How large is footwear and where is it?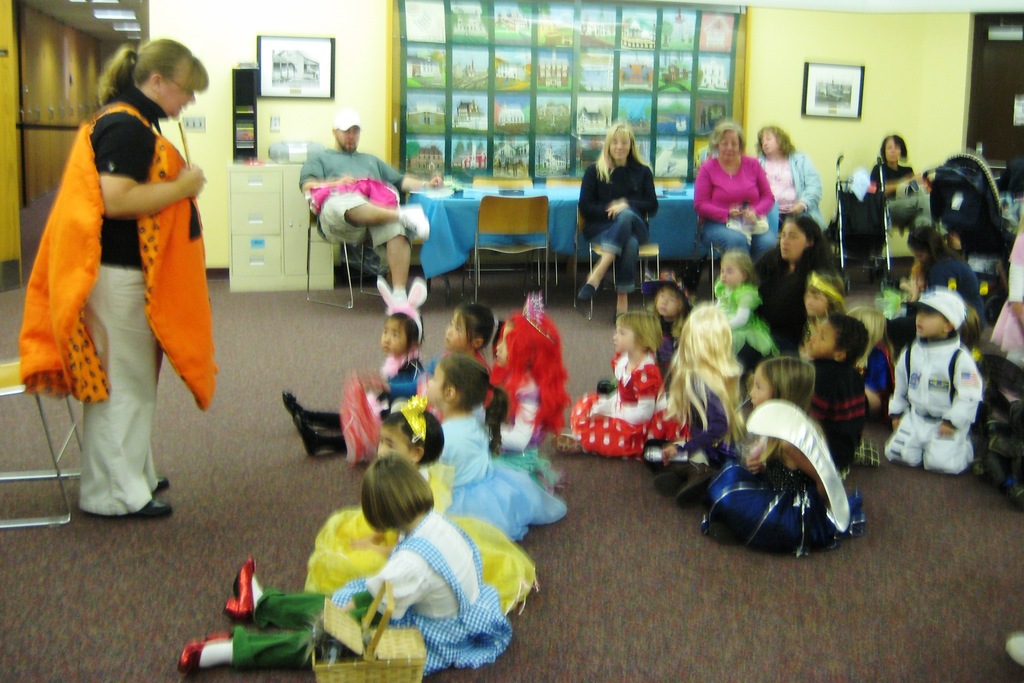
Bounding box: locate(262, 397, 353, 468).
